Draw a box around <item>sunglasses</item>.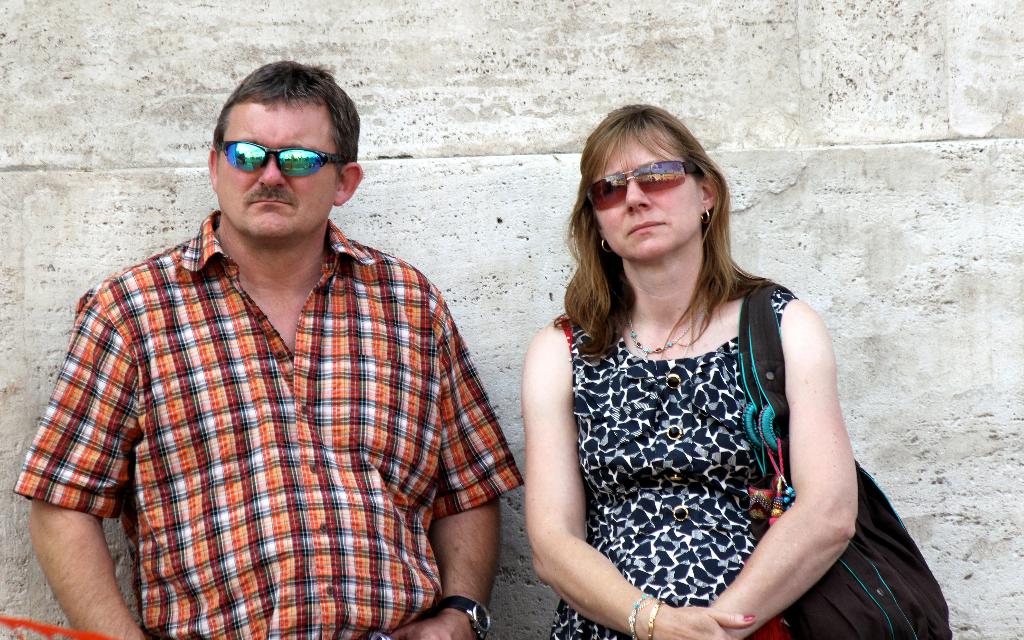
212/141/345/178.
